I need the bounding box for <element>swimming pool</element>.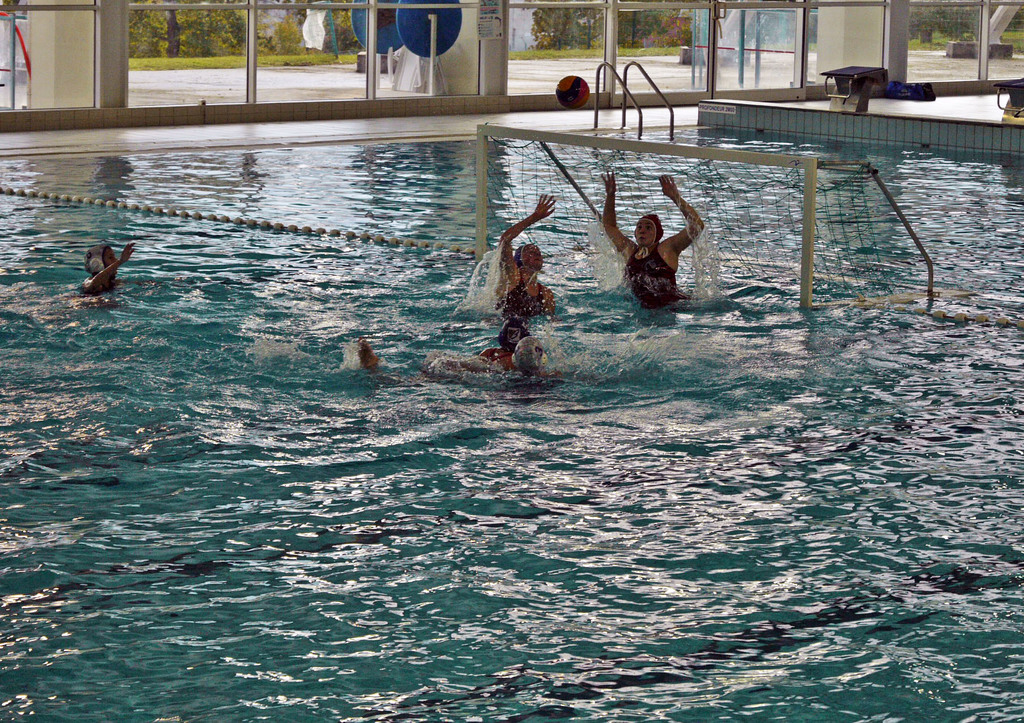
Here it is: (left=0, top=124, right=1023, bottom=722).
